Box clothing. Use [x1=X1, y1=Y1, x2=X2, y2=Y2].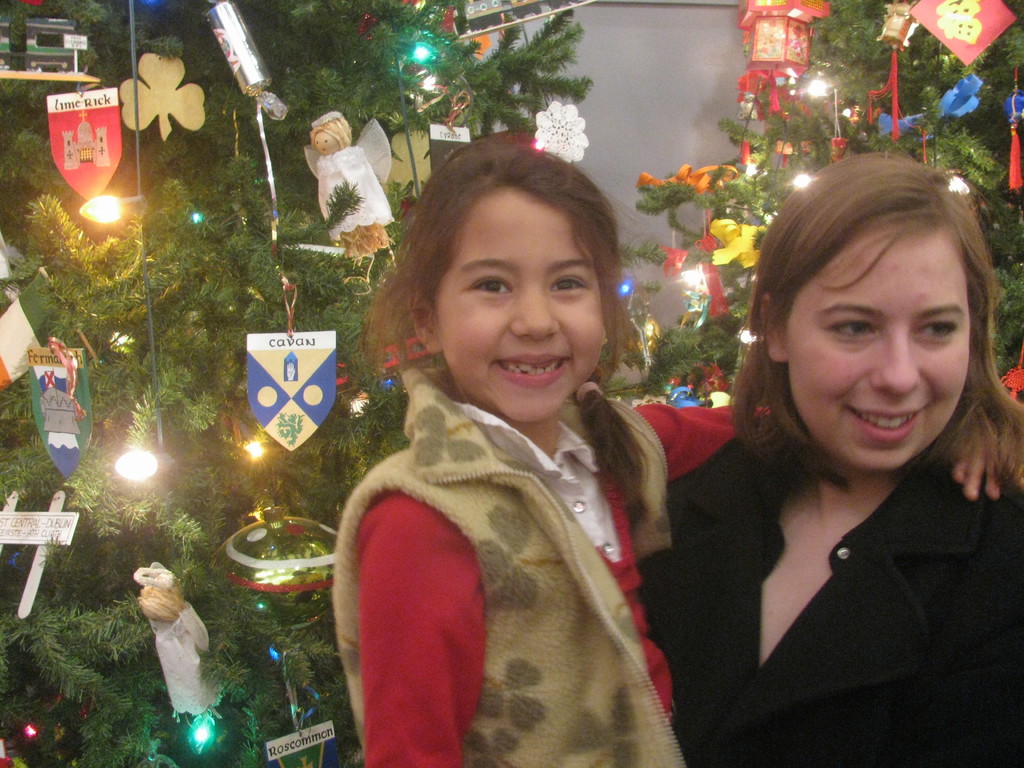
[x1=155, y1=598, x2=220, y2=719].
